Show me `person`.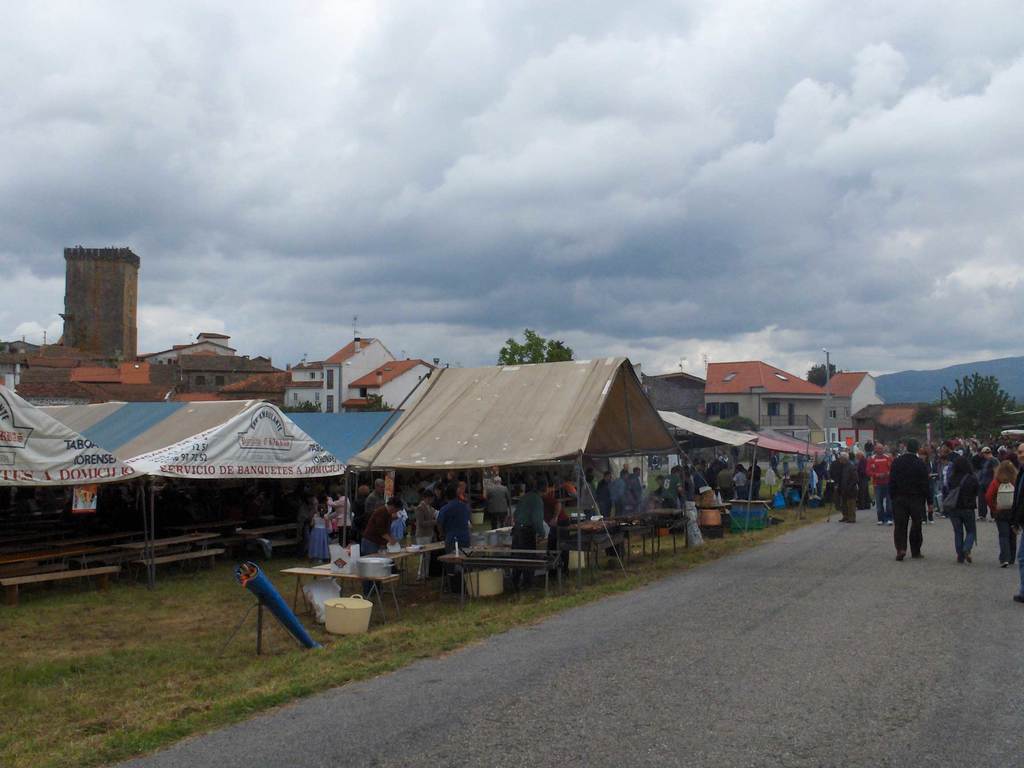
`person` is here: (646, 477, 667, 503).
